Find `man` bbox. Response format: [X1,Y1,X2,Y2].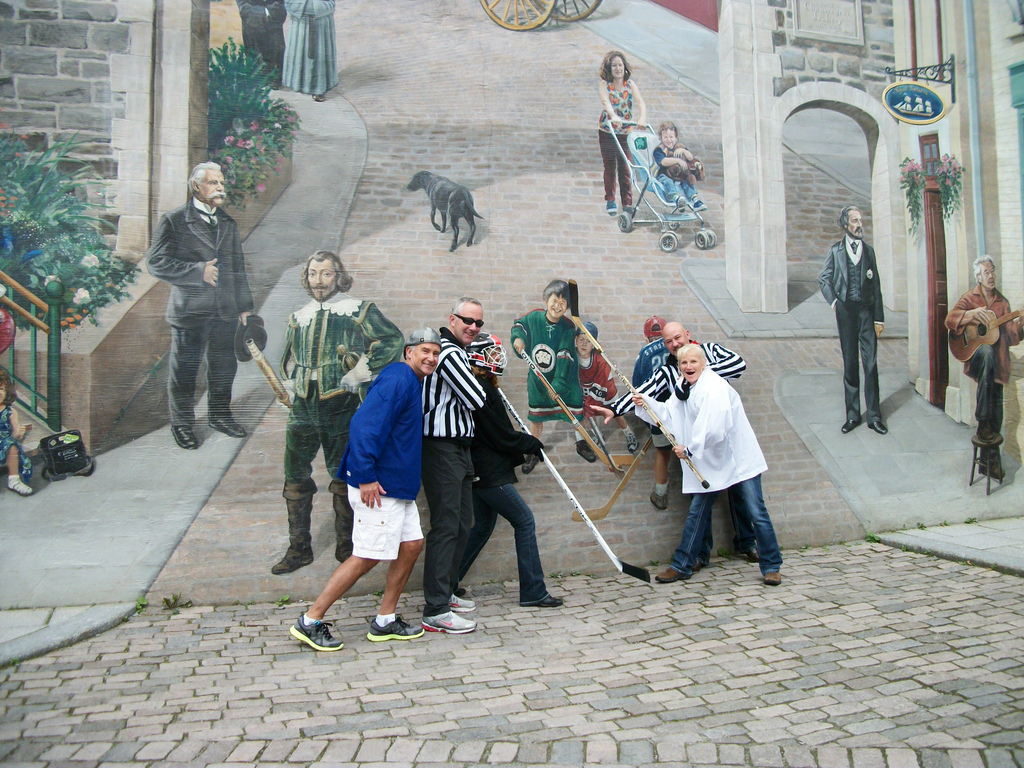
[943,255,1023,481].
